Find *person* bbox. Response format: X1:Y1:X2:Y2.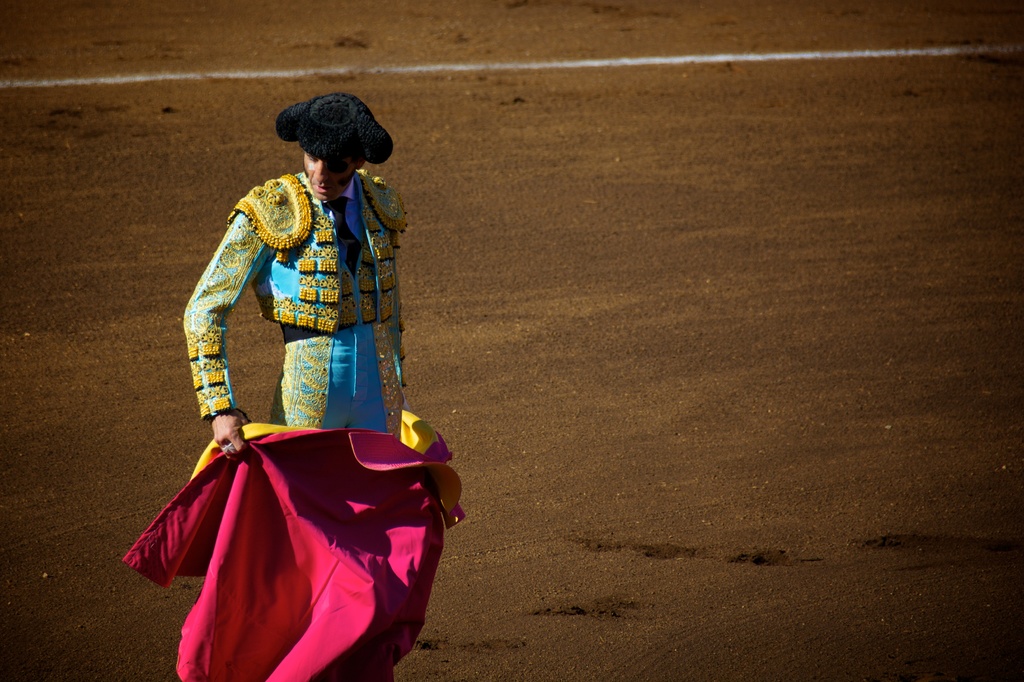
179:95:411:456.
